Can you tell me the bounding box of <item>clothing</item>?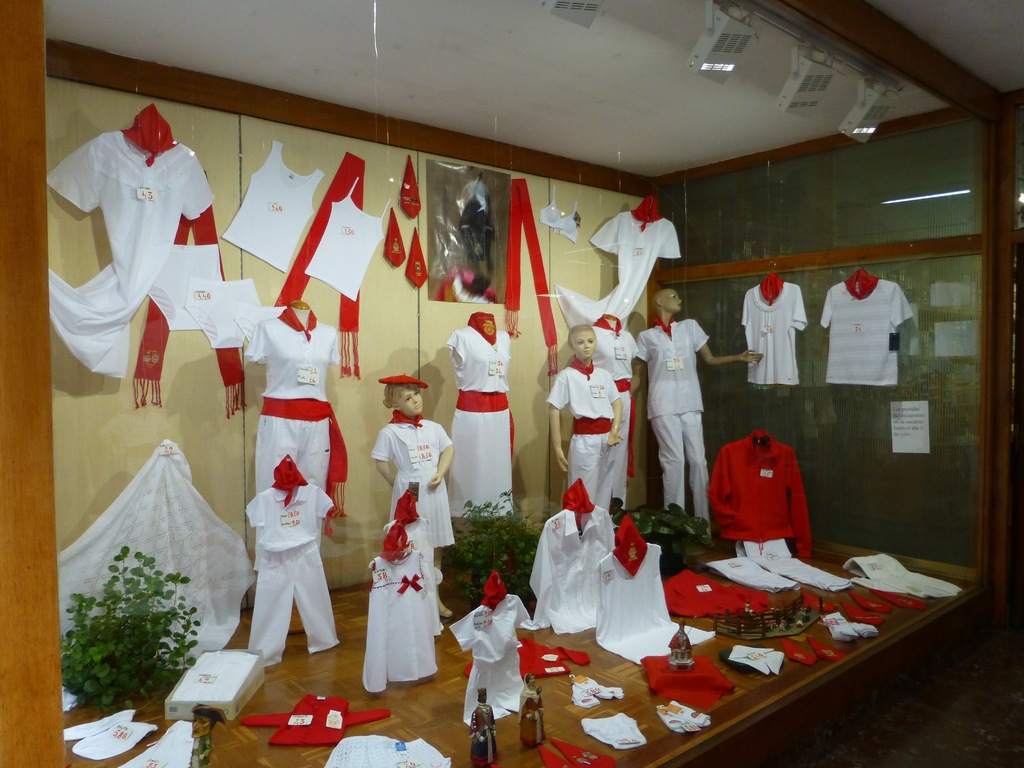
[73,722,157,760].
